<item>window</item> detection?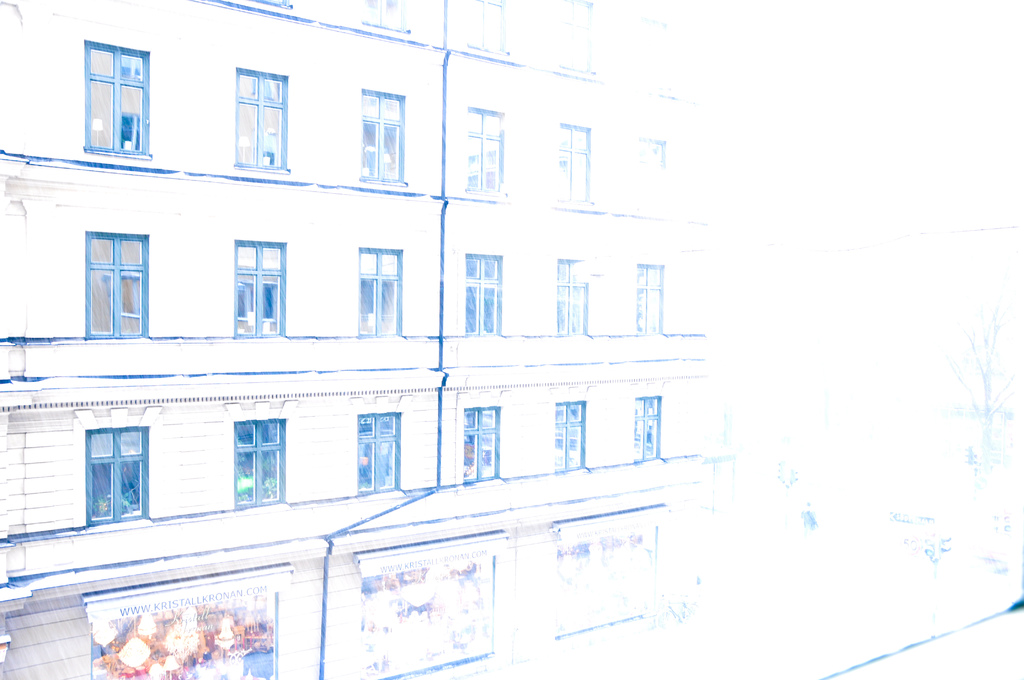
crop(230, 235, 287, 340)
